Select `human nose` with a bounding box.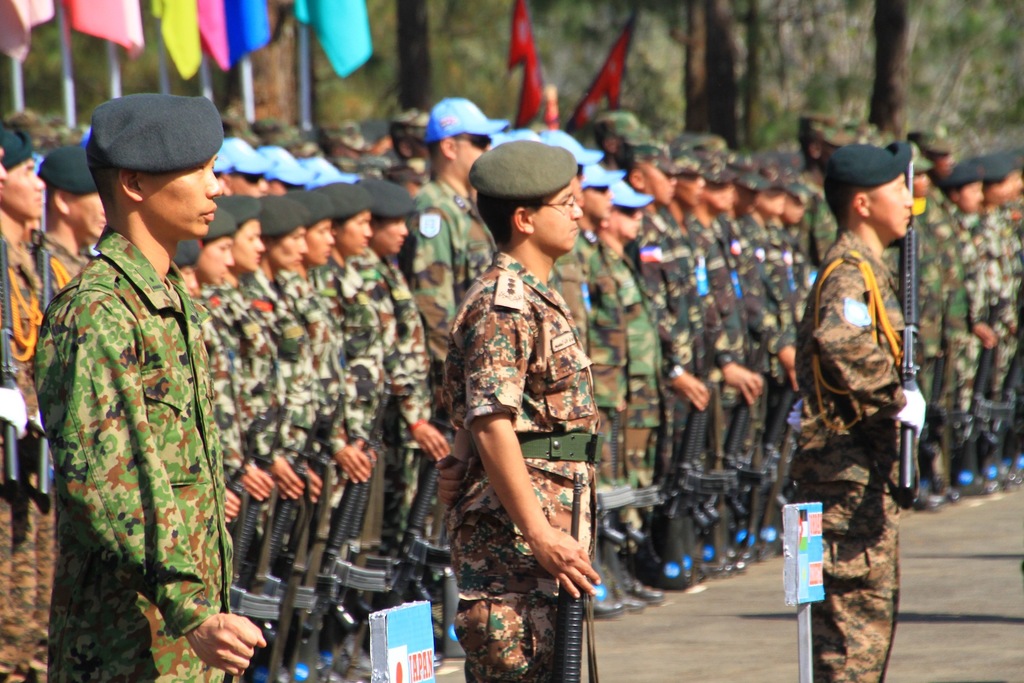
locate(253, 235, 263, 249).
